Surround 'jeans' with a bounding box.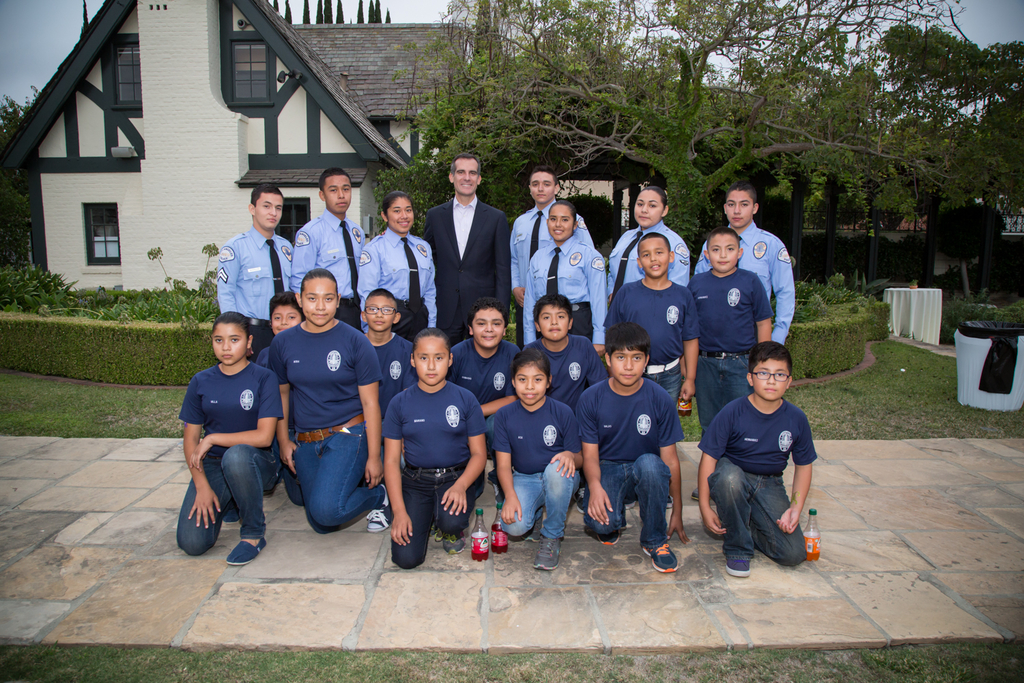
{"left": 173, "top": 443, "right": 278, "bottom": 558}.
